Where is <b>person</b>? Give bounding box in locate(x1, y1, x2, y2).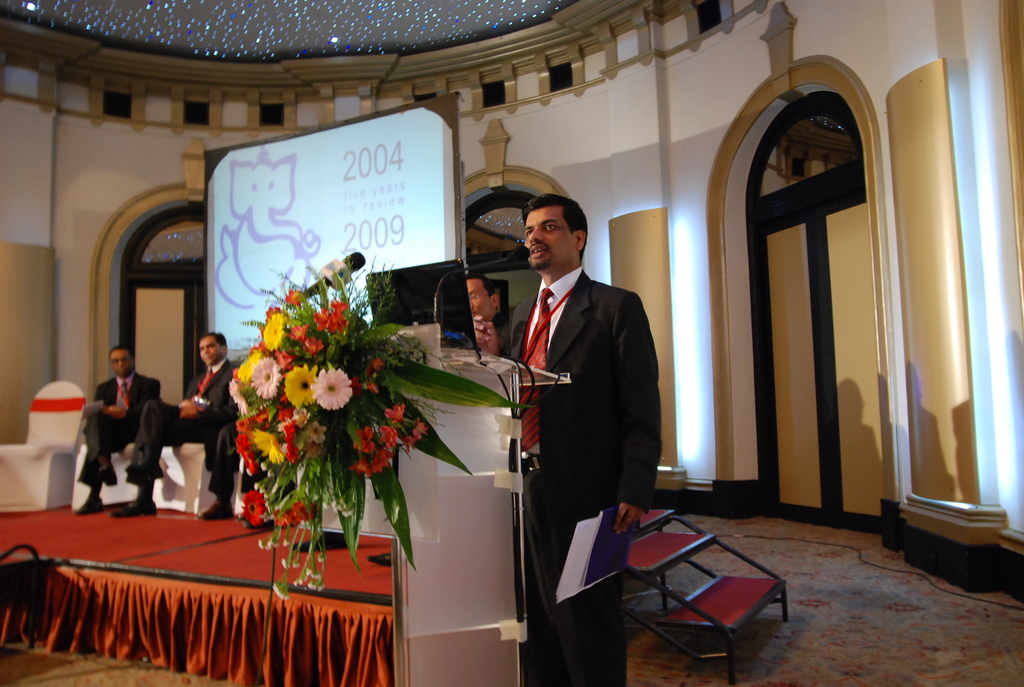
locate(136, 336, 241, 515).
